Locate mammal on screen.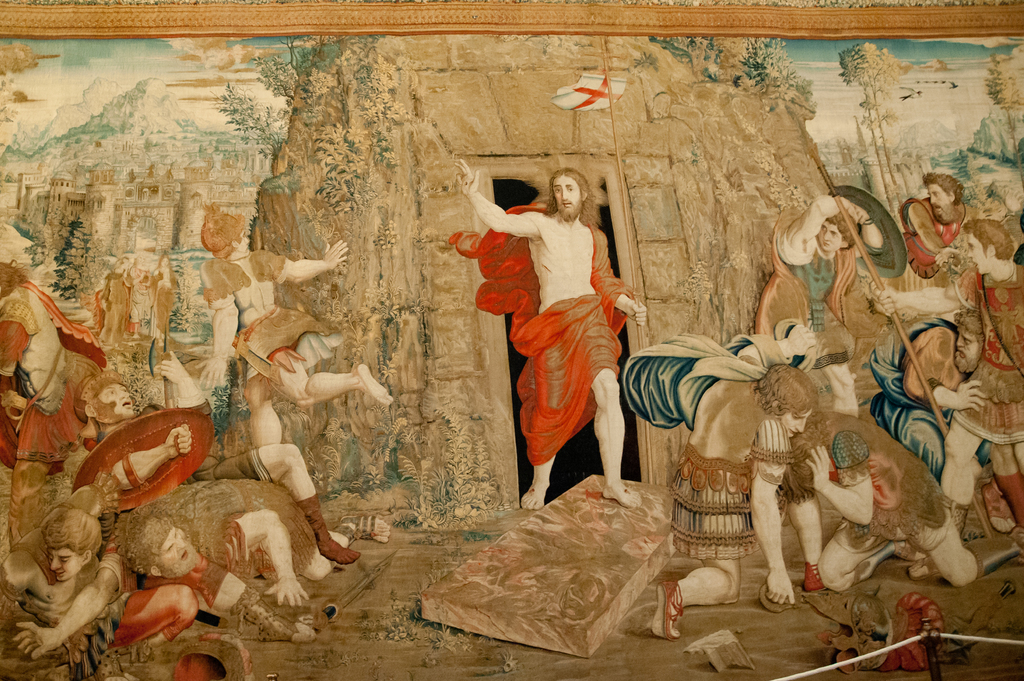
On screen at bbox=[458, 163, 646, 475].
